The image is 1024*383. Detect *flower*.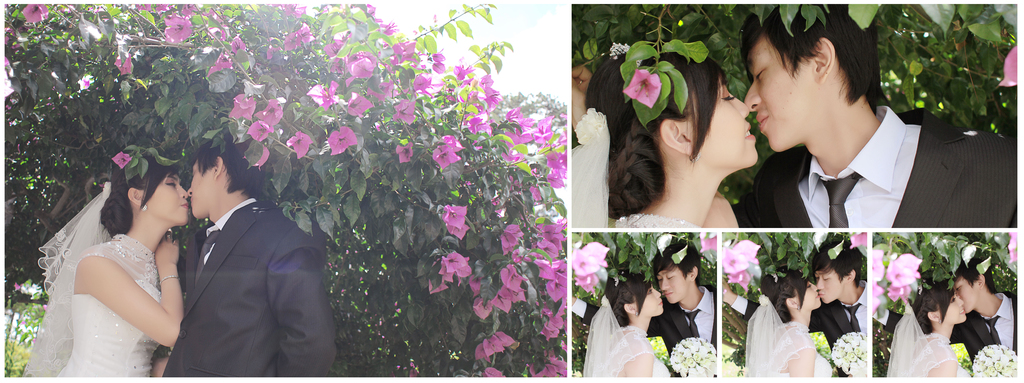
Detection: (872,299,882,314).
